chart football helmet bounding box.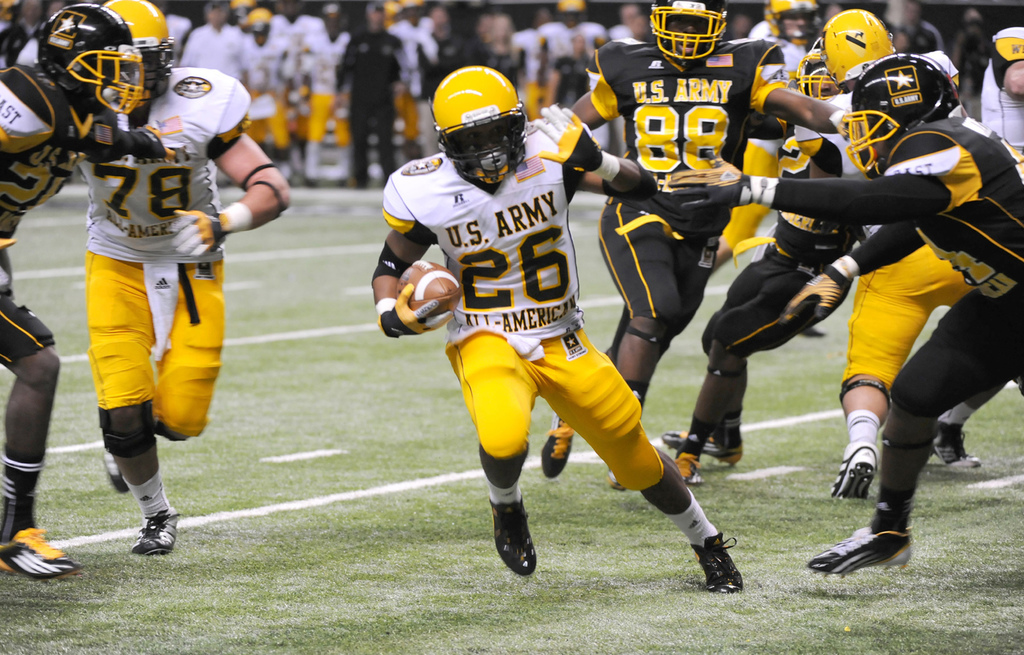
Charted: <region>760, 0, 817, 49</region>.
